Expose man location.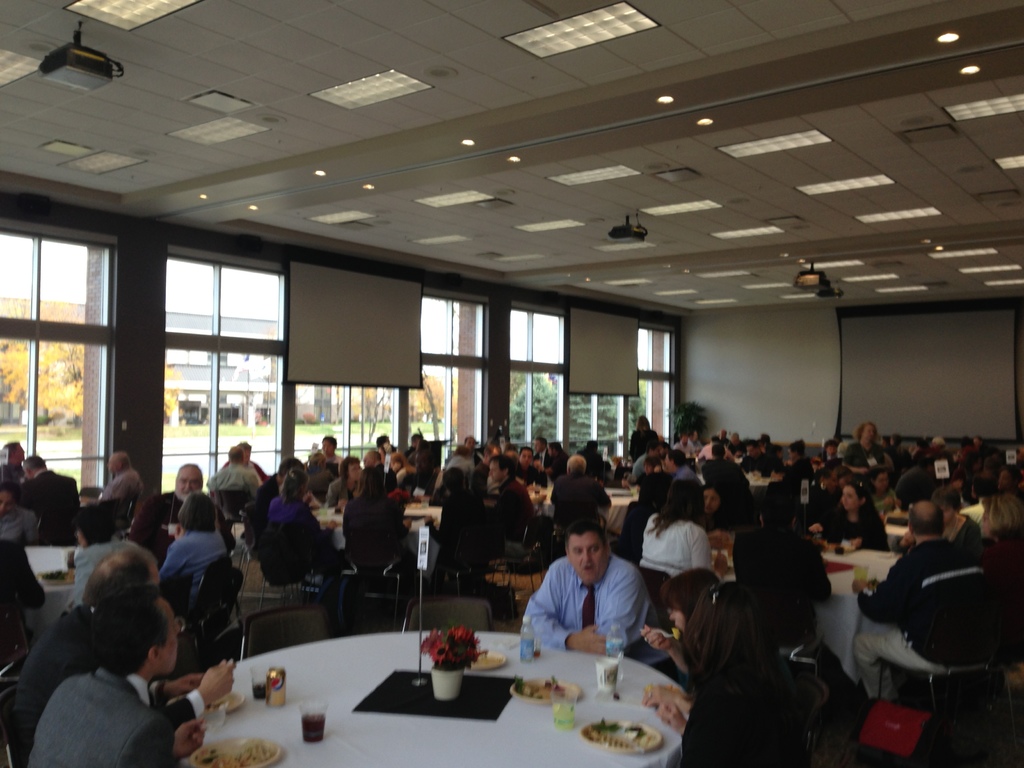
Exposed at detection(738, 496, 832, 644).
